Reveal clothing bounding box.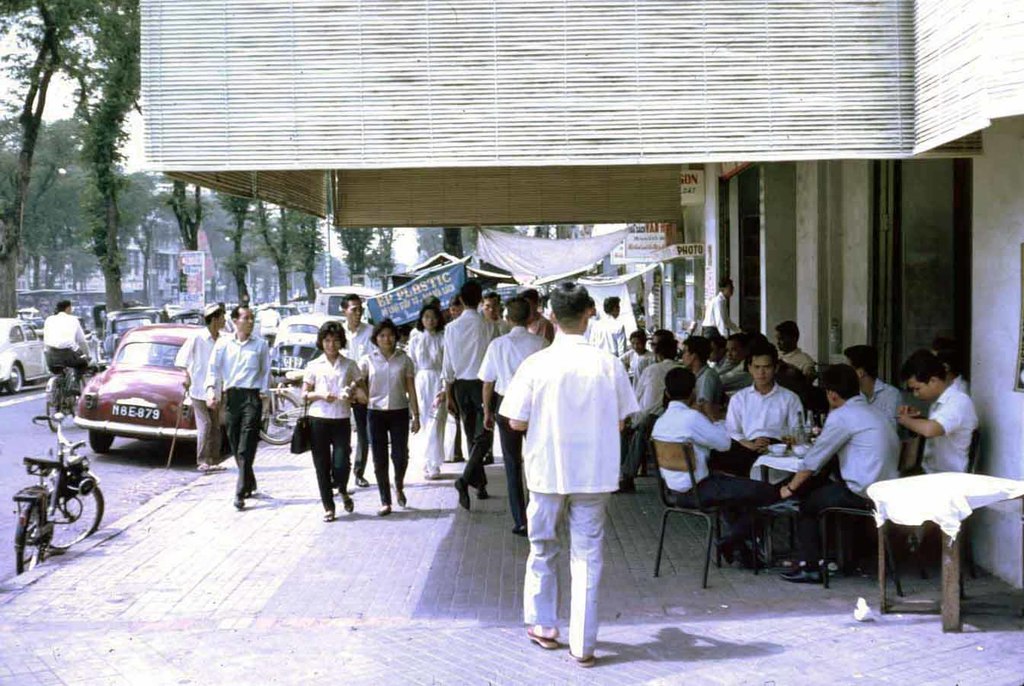
Revealed: rect(357, 345, 412, 489).
